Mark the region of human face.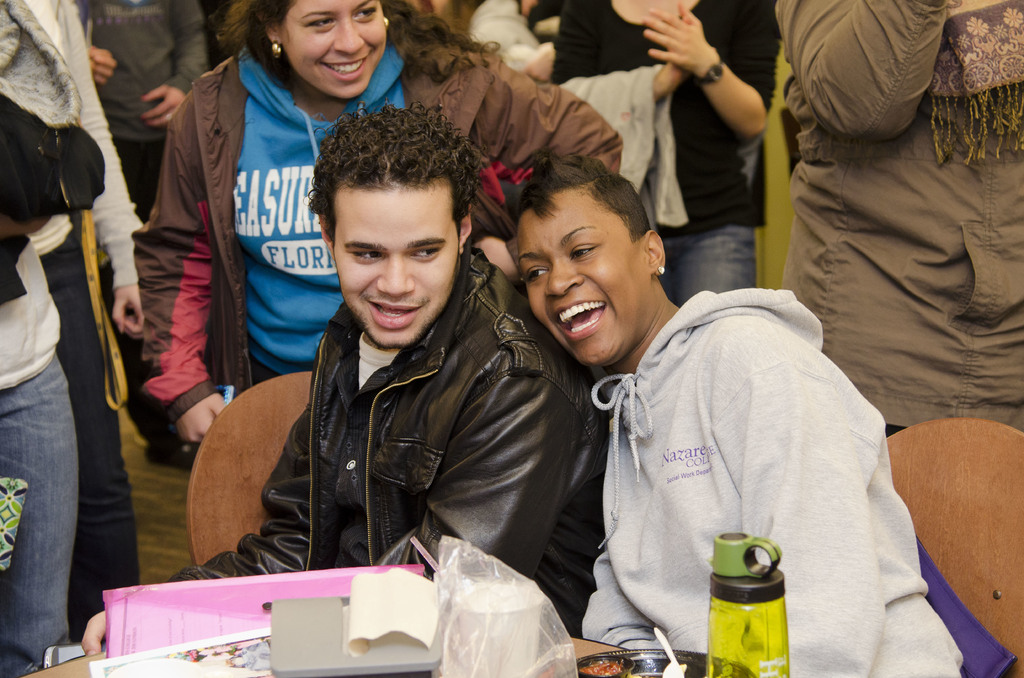
Region: box=[319, 157, 464, 339].
